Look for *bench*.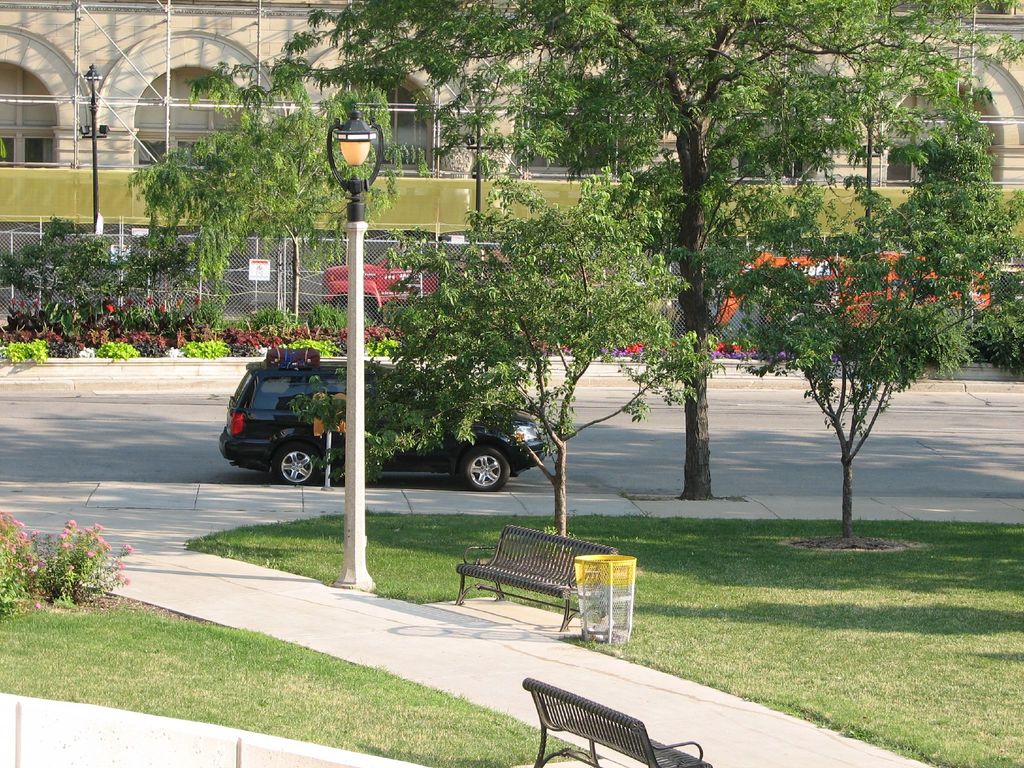
Found: x1=518 y1=674 x2=711 y2=767.
